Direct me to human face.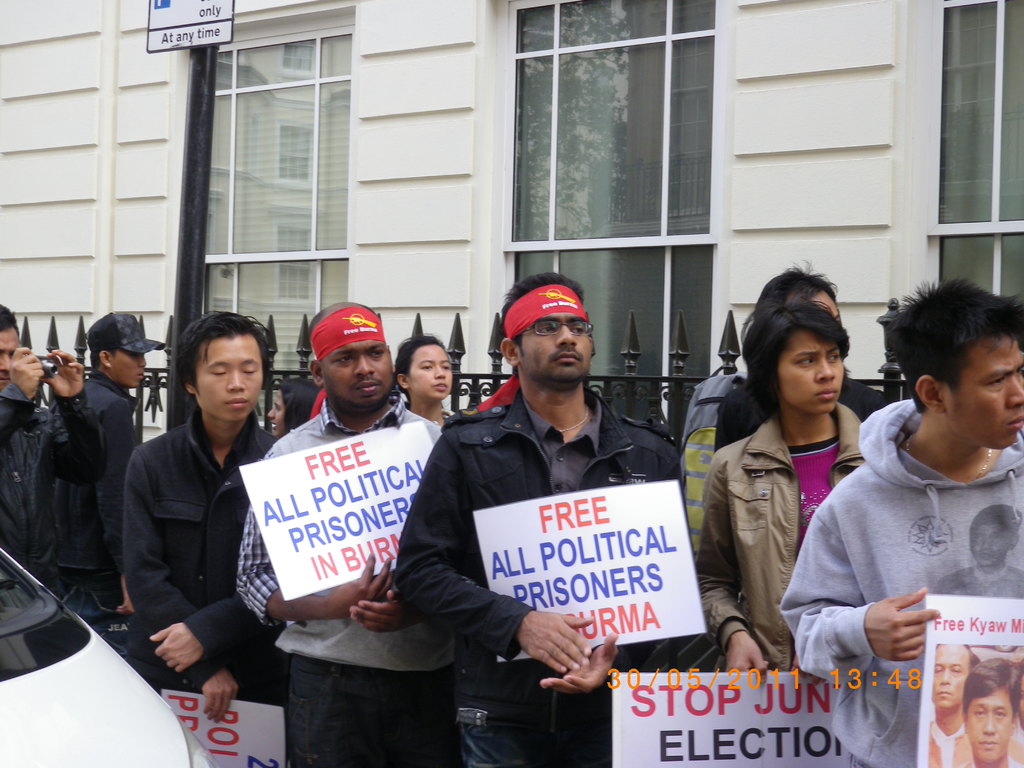
Direction: region(320, 341, 394, 408).
